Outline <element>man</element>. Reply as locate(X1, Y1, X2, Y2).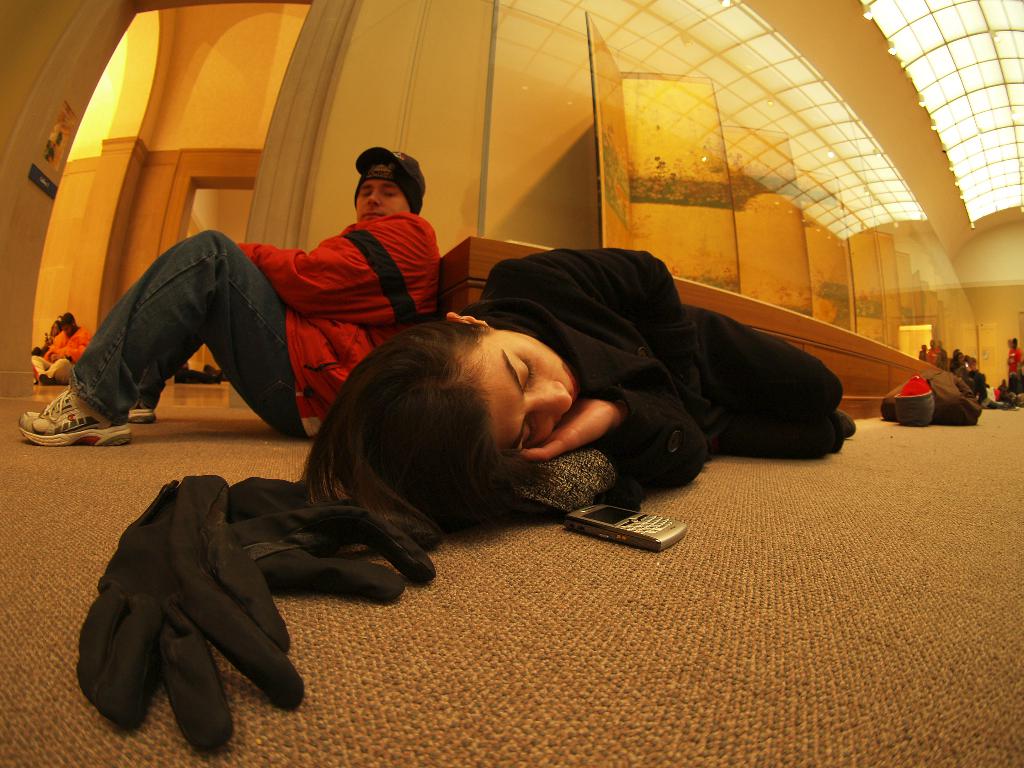
locate(19, 152, 456, 447).
